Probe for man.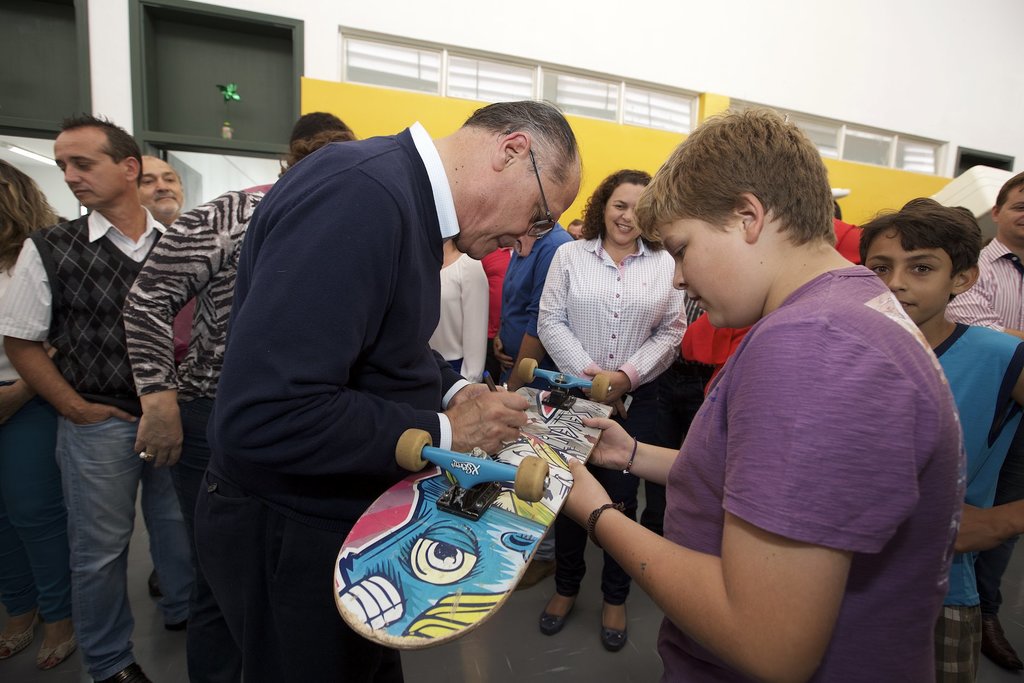
Probe result: detection(950, 177, 1023, 677).
